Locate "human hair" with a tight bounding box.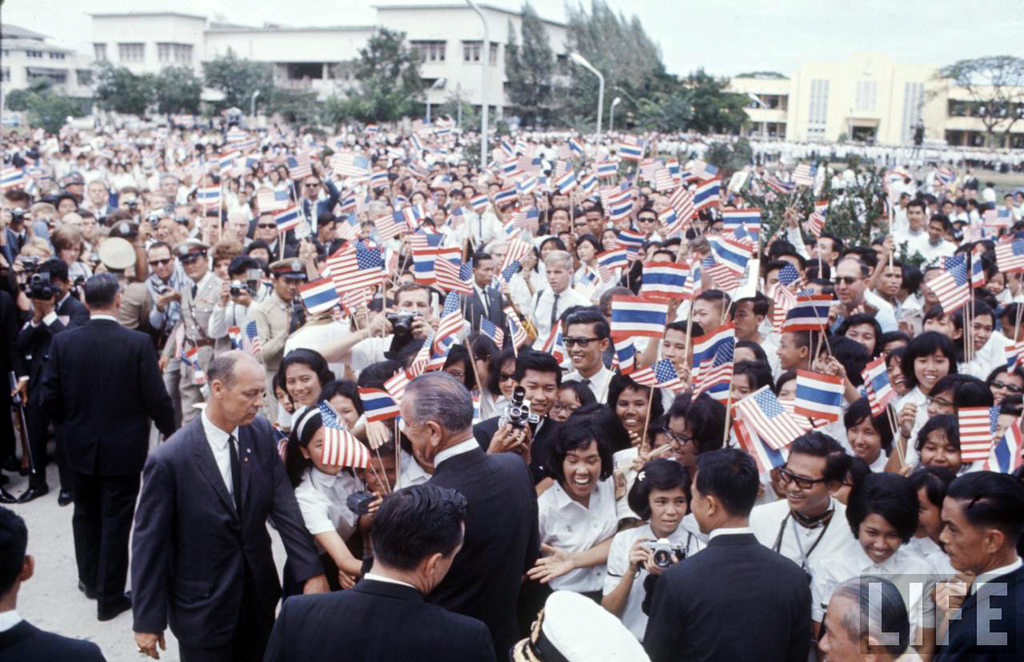
Rect(994, 396, 1023, 416).
